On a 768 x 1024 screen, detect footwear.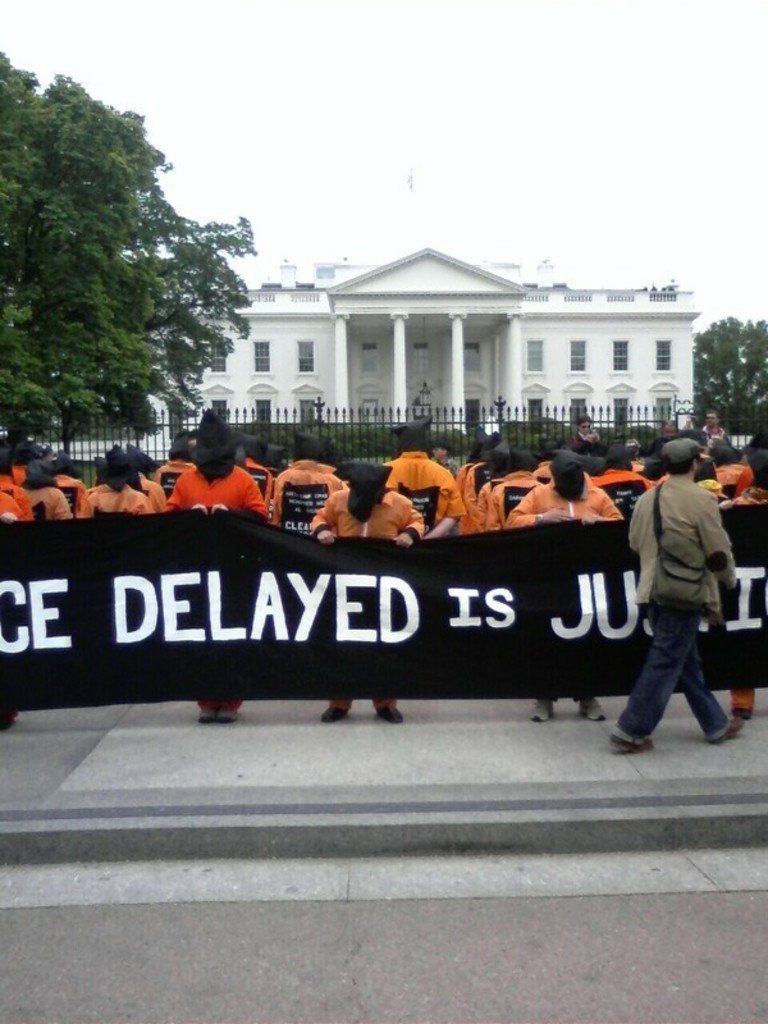
x1=314, y1=705, x2=352, y2=723.
